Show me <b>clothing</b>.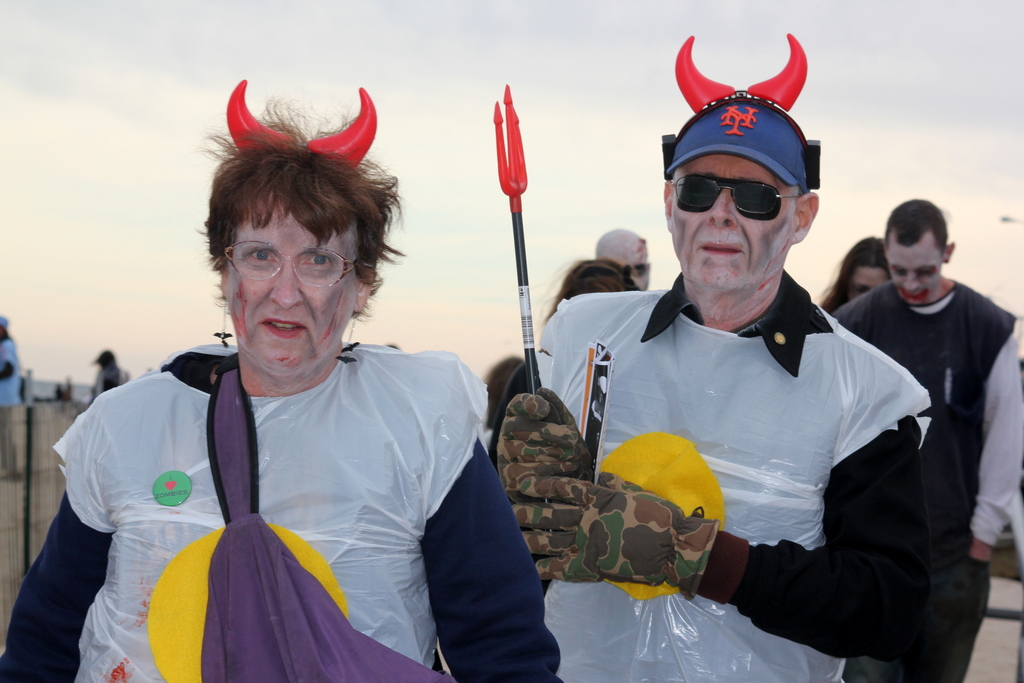
<b>clothing</b> is here: <bbox>548, 216, 940, 663</bbox>.
